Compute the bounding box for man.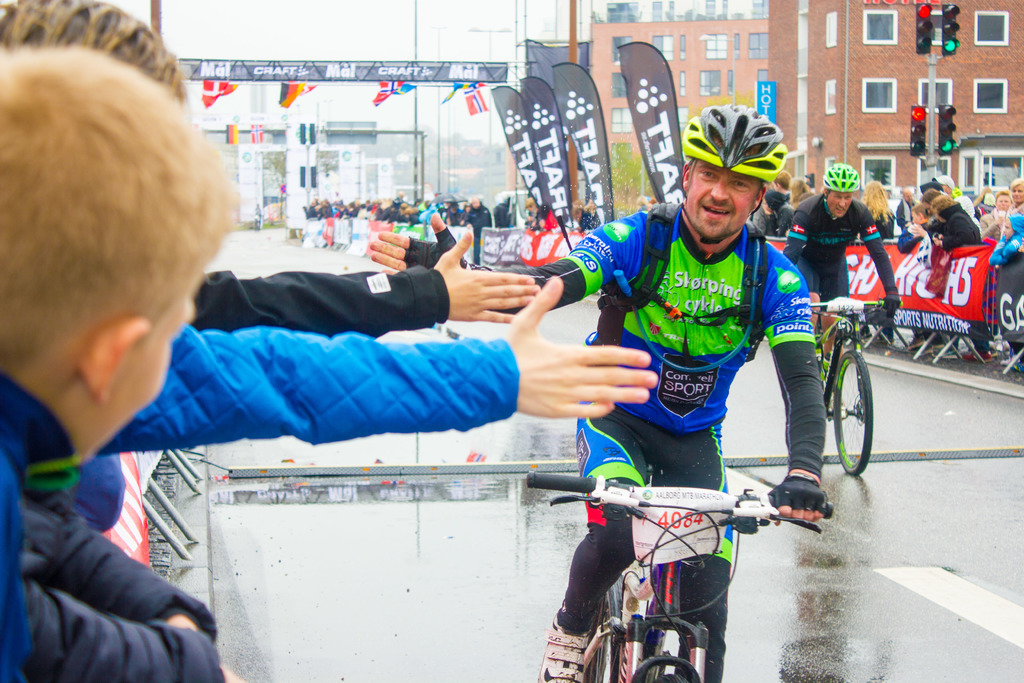
select_region(780, 161, 897, 389).
